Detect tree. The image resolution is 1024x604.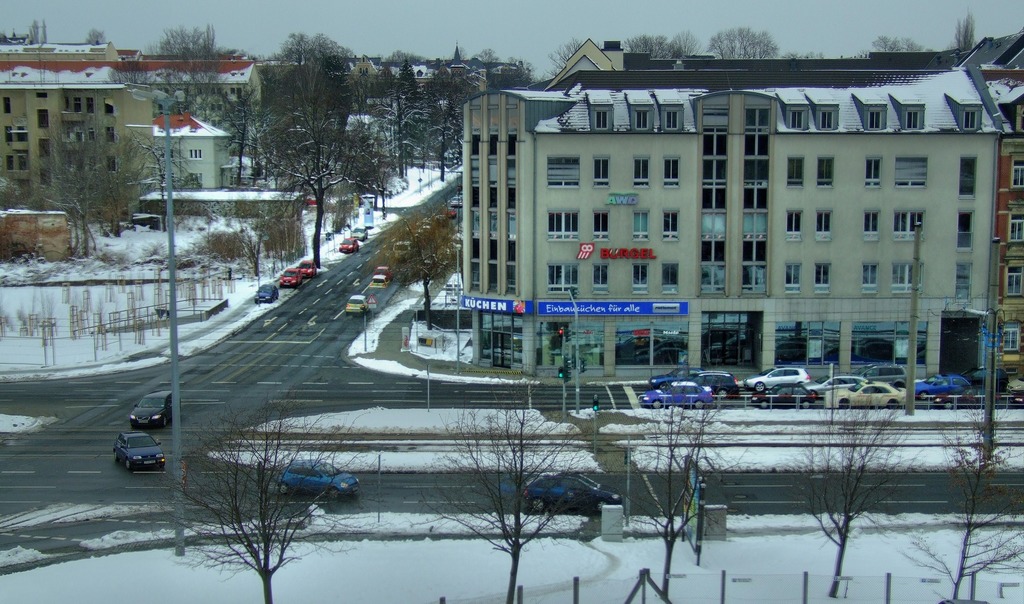
{"left": 707, "top": 21, "right": 780, "bottom": 60}.
